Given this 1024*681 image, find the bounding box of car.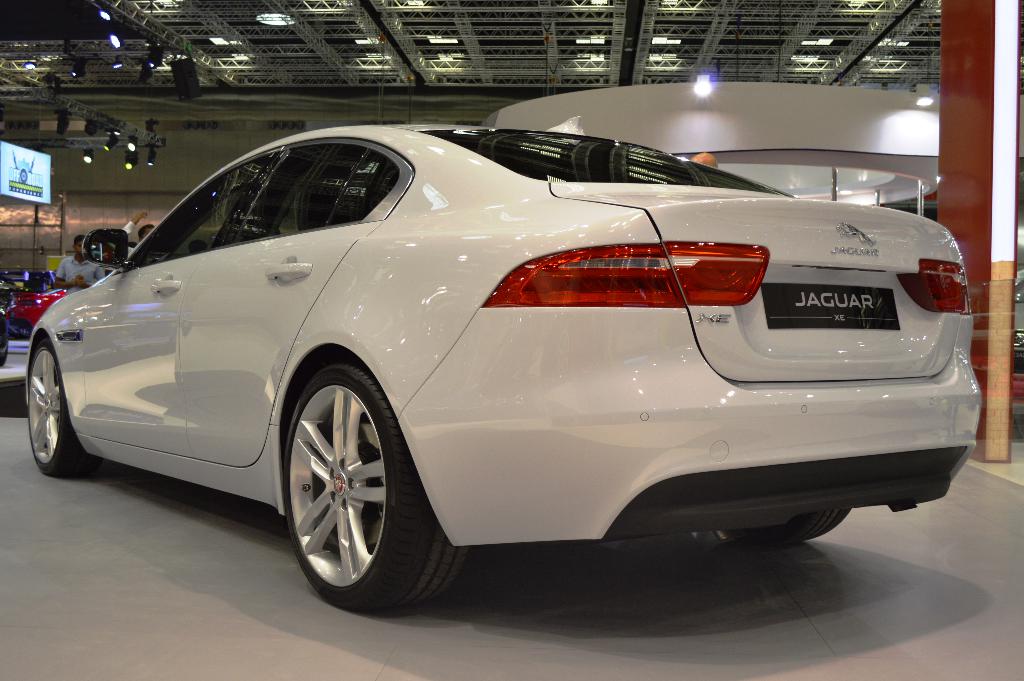
[x1=19, y1=85, x2=935, y2=626].
